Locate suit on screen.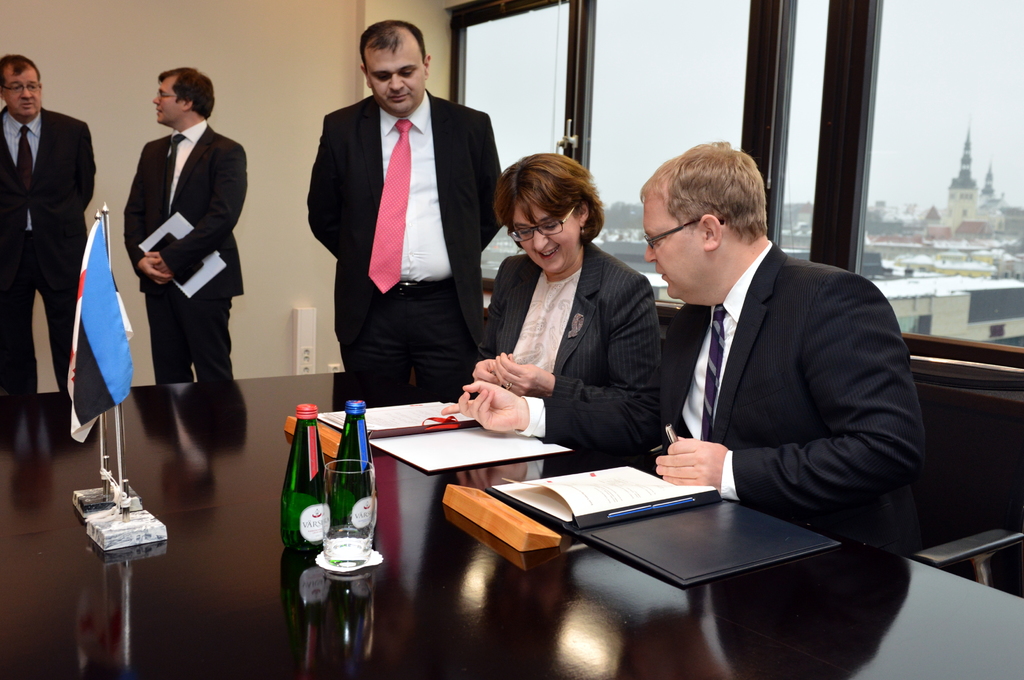
On screen at x1=112 y1=51 x2=239 y2=456.
